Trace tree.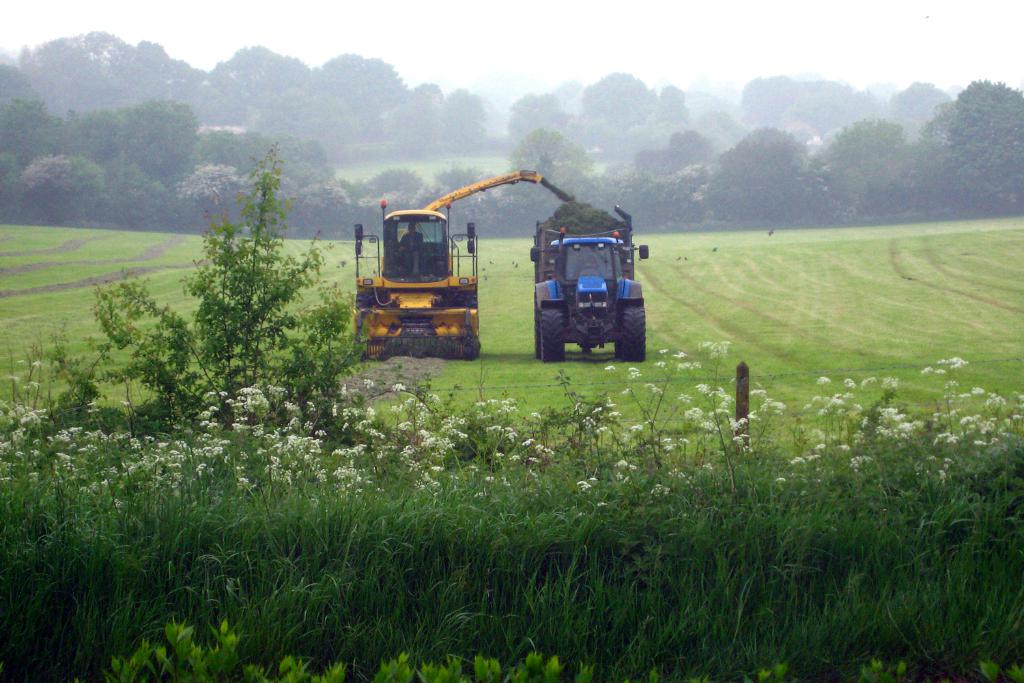
Traced to Rect(740, 73, 793, 128).
